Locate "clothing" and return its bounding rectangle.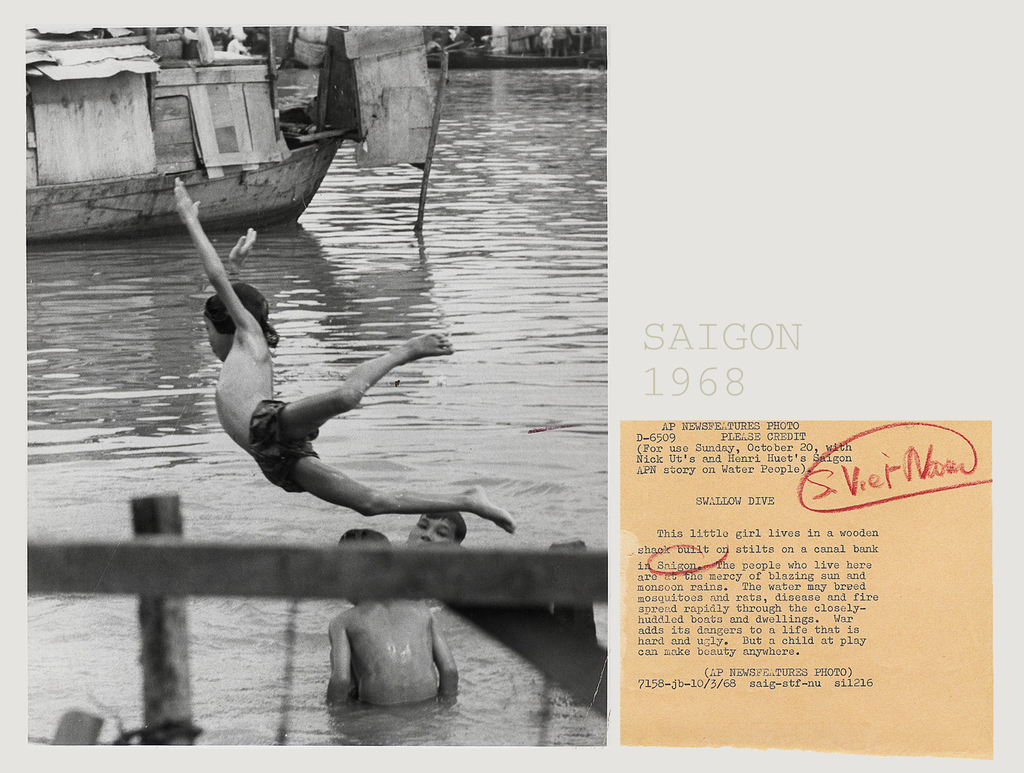
(x1=248, y1=399, x2=316, y2=494).
